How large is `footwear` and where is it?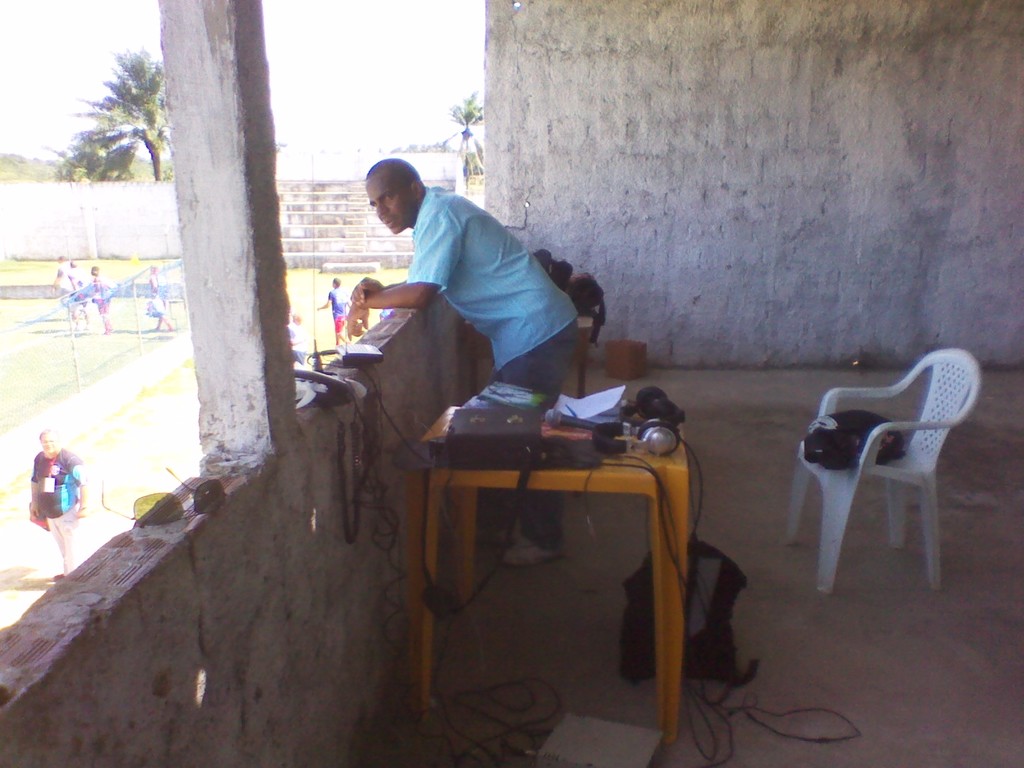
Bounding box: bbox=[504, 529, 564, 569].
